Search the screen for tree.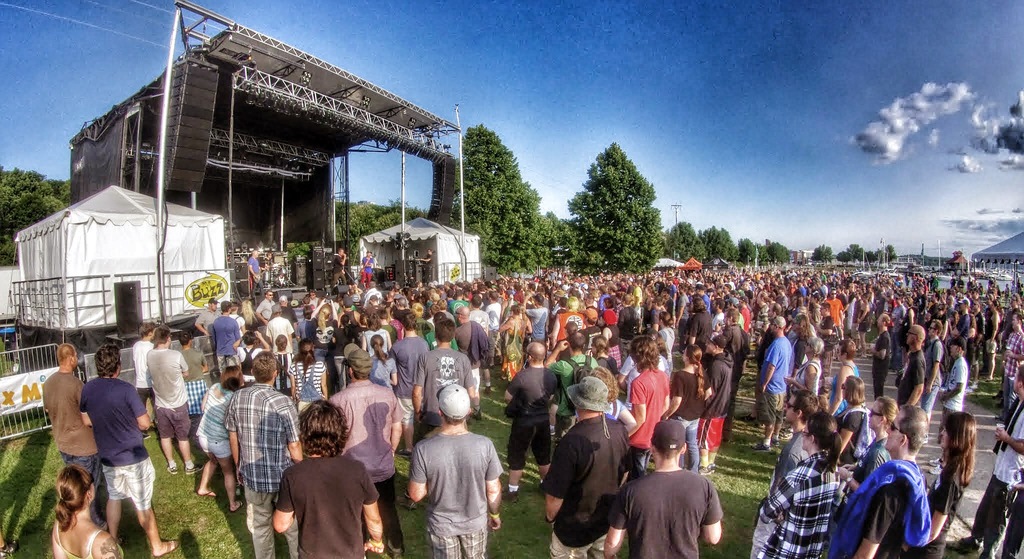
Found at (810, 243, 824, 263).
